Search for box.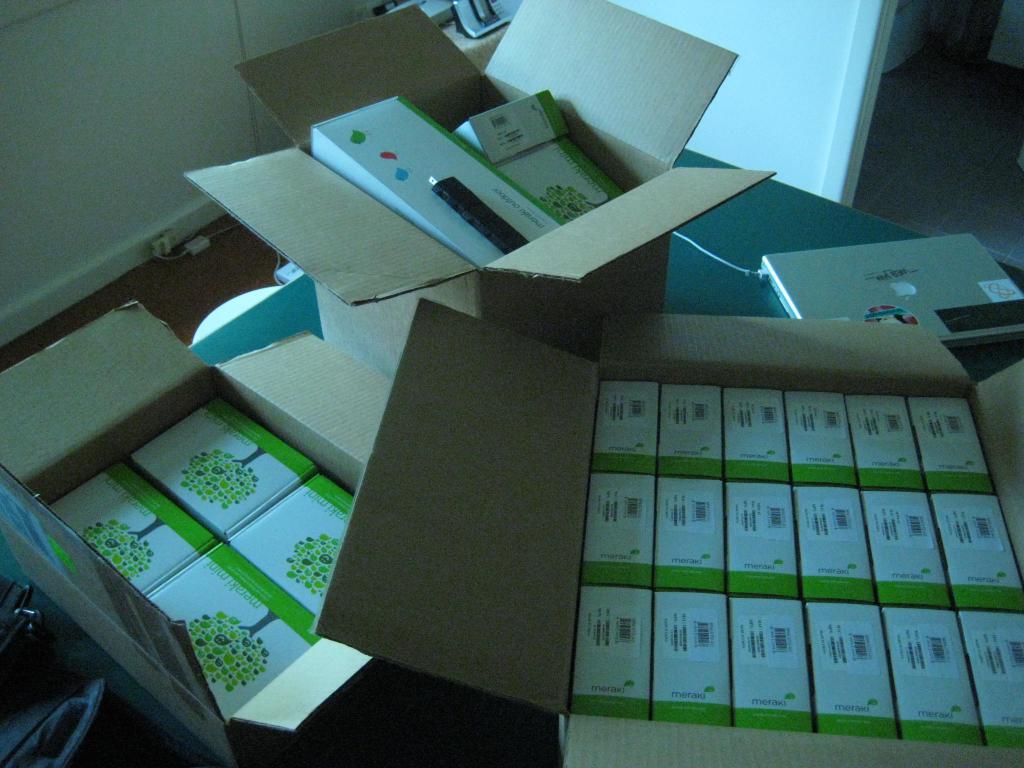
Found at rect(655, 589, 731, 727).
